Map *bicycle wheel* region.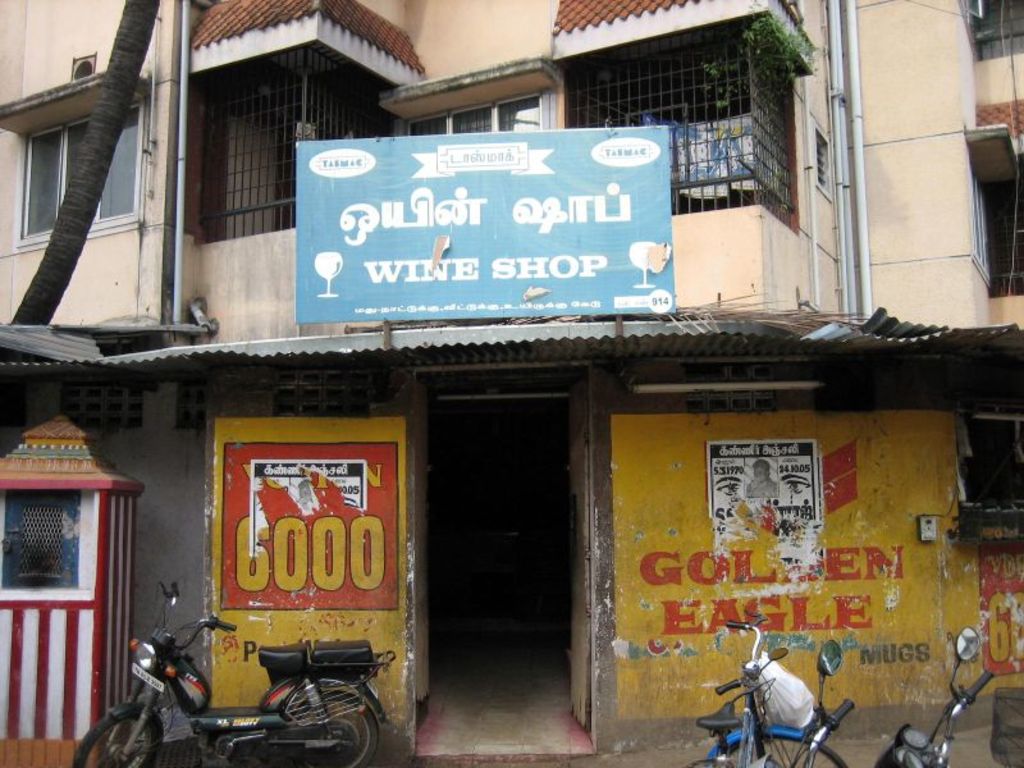
Mapped to bbox=[714, 737, 852, 767].
